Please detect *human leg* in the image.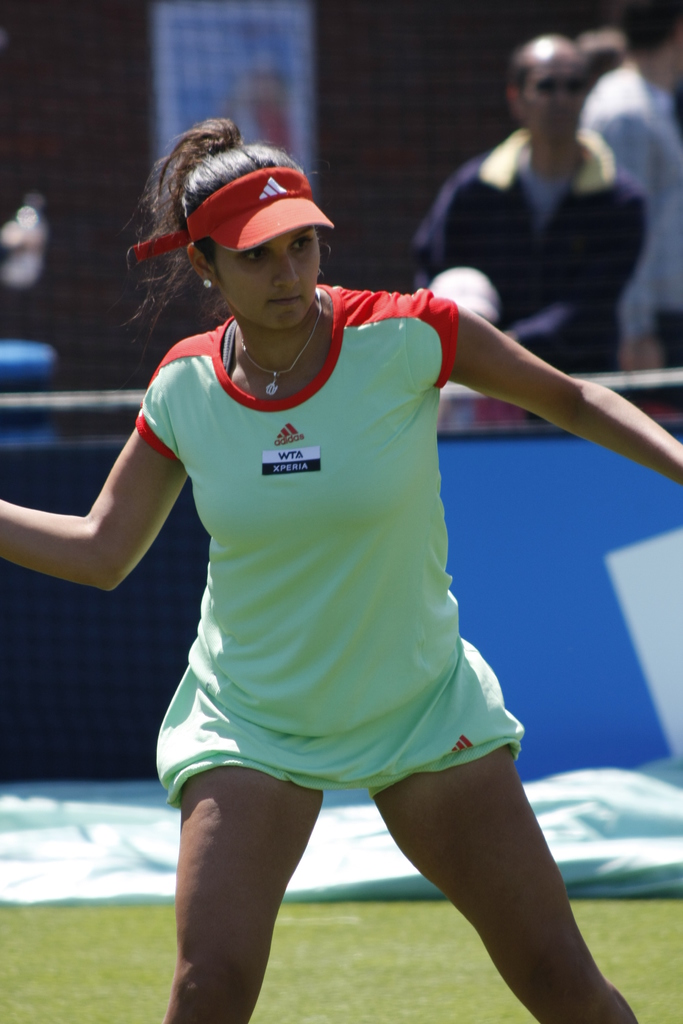
(379, 741, 642, 1020).
